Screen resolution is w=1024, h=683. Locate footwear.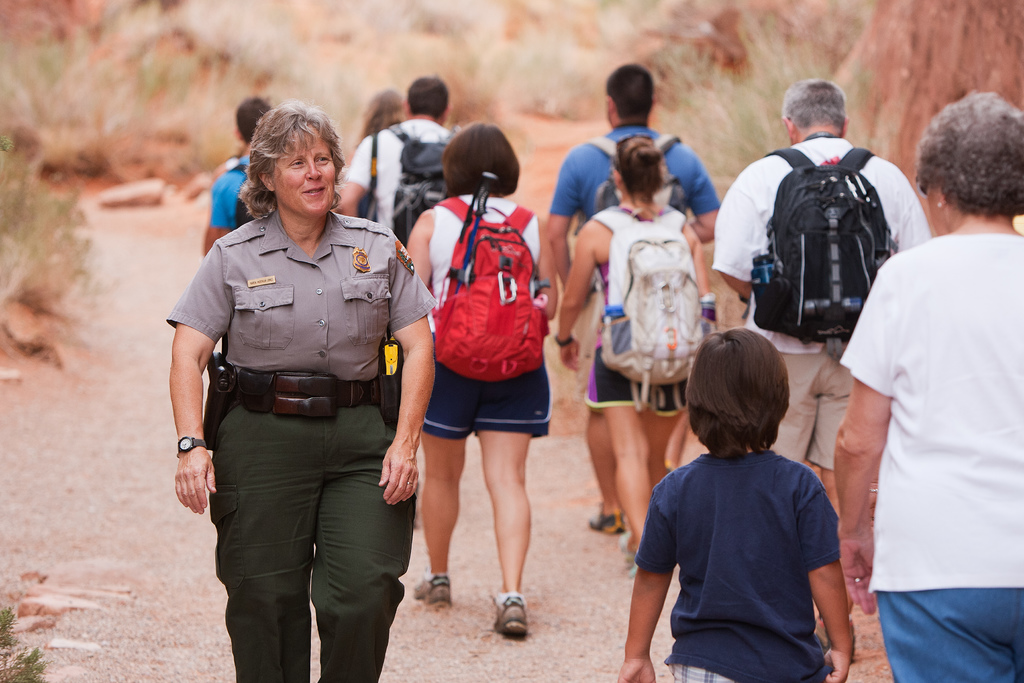
{"x1": 493, "y1": 587, "x2": 532, "y2": 637}.
